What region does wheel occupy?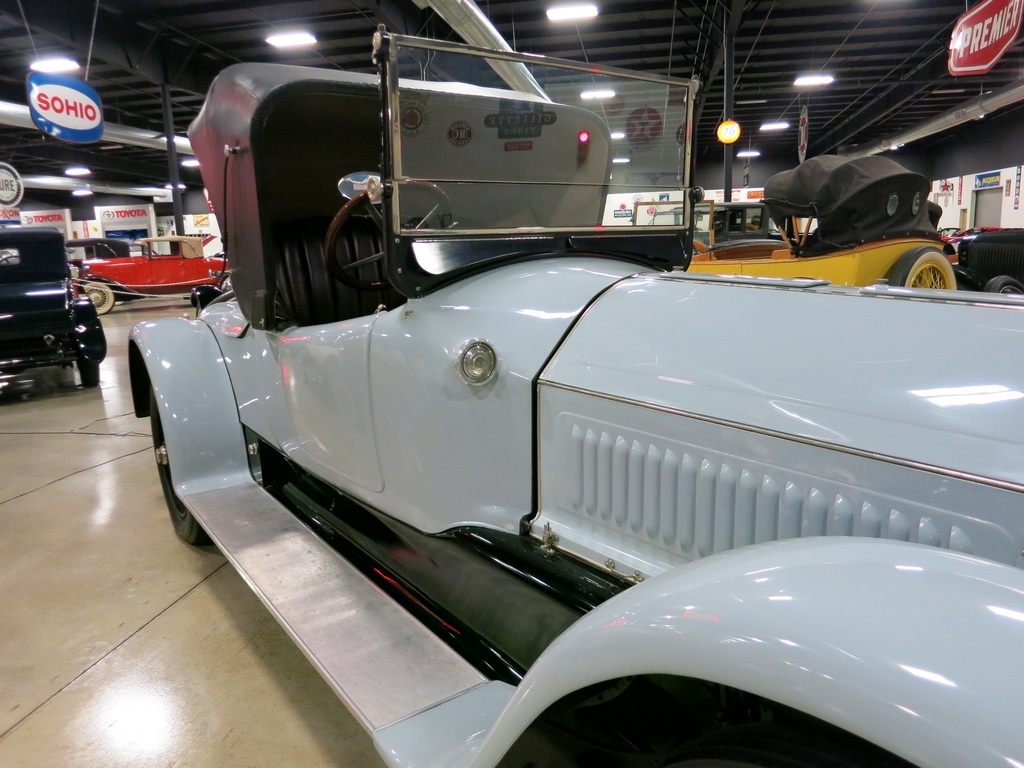
(left=148, top=390, right=216, bottom=544).
